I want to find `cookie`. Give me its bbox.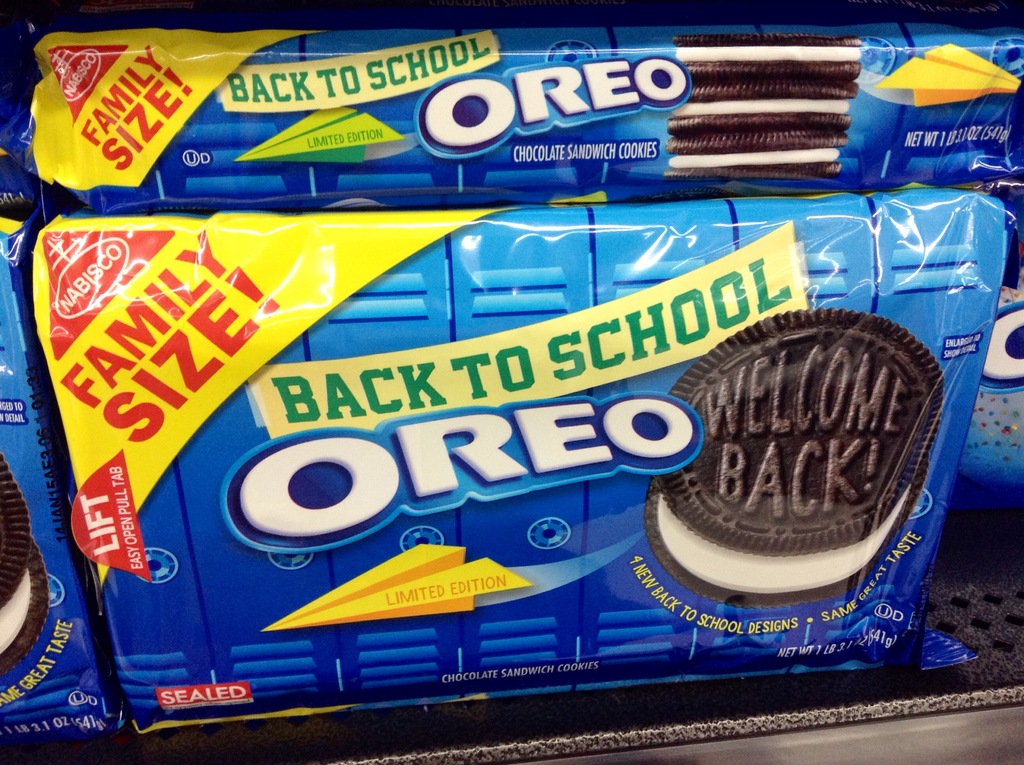
0, 447, 51, 684.
